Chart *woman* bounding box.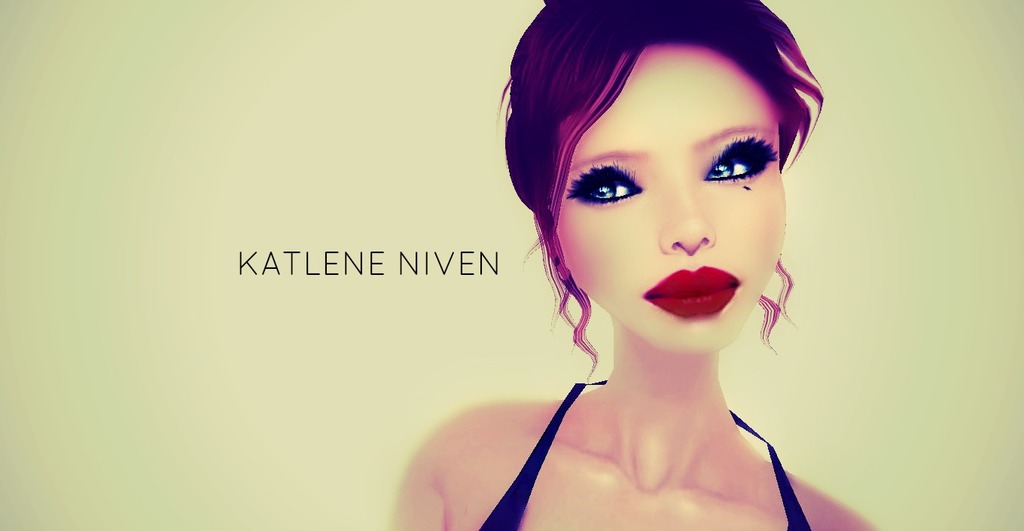
Charted: 369:0:857:530.
